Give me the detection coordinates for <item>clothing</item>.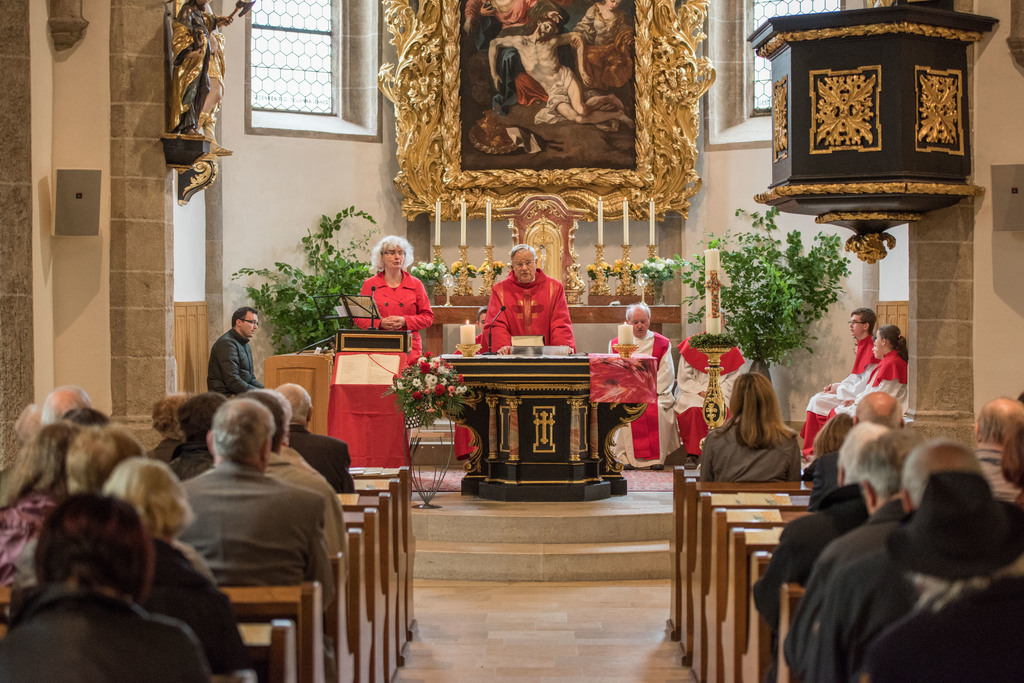
bbox=[461, 0, 565, 111].
